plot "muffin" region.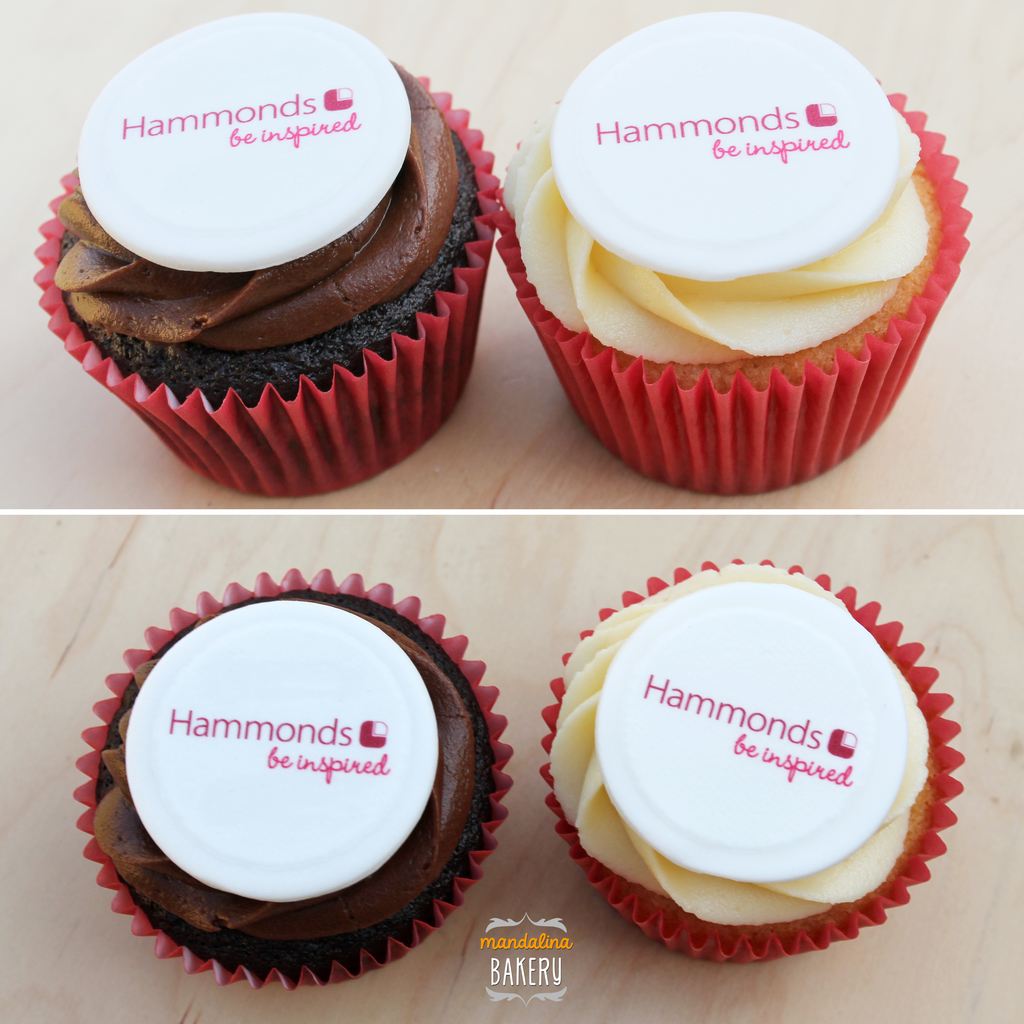
Plotted at <bbox>30, 15, 495, 494</bbox>.
